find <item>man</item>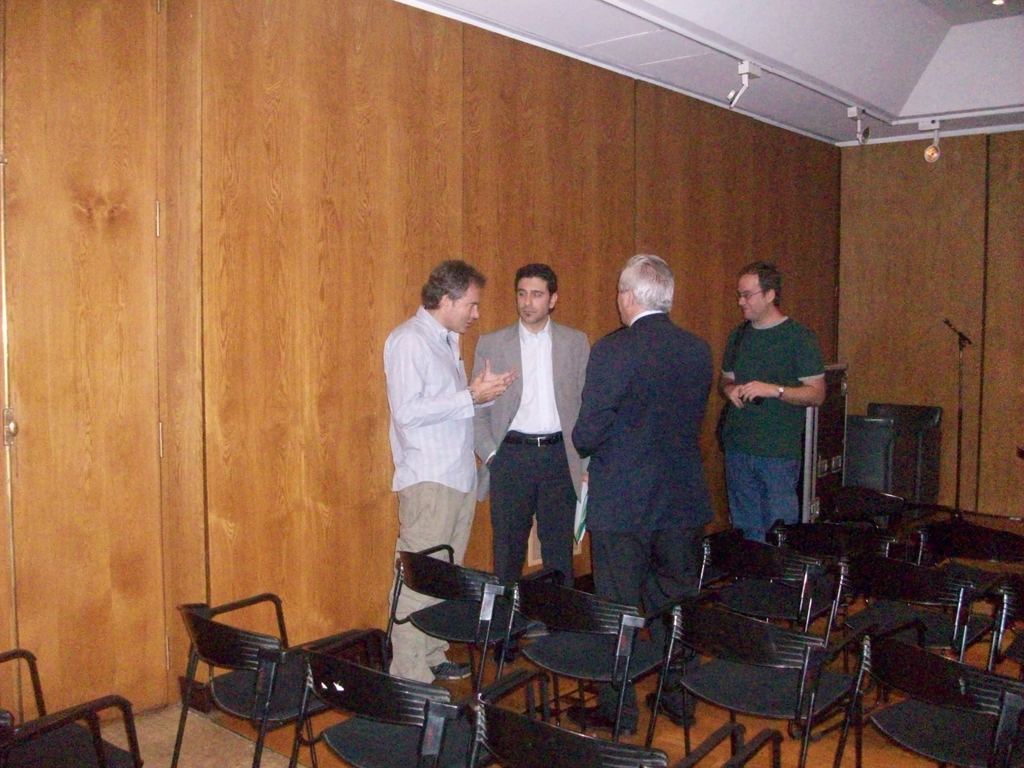
region(707, 253, 845, 548)
